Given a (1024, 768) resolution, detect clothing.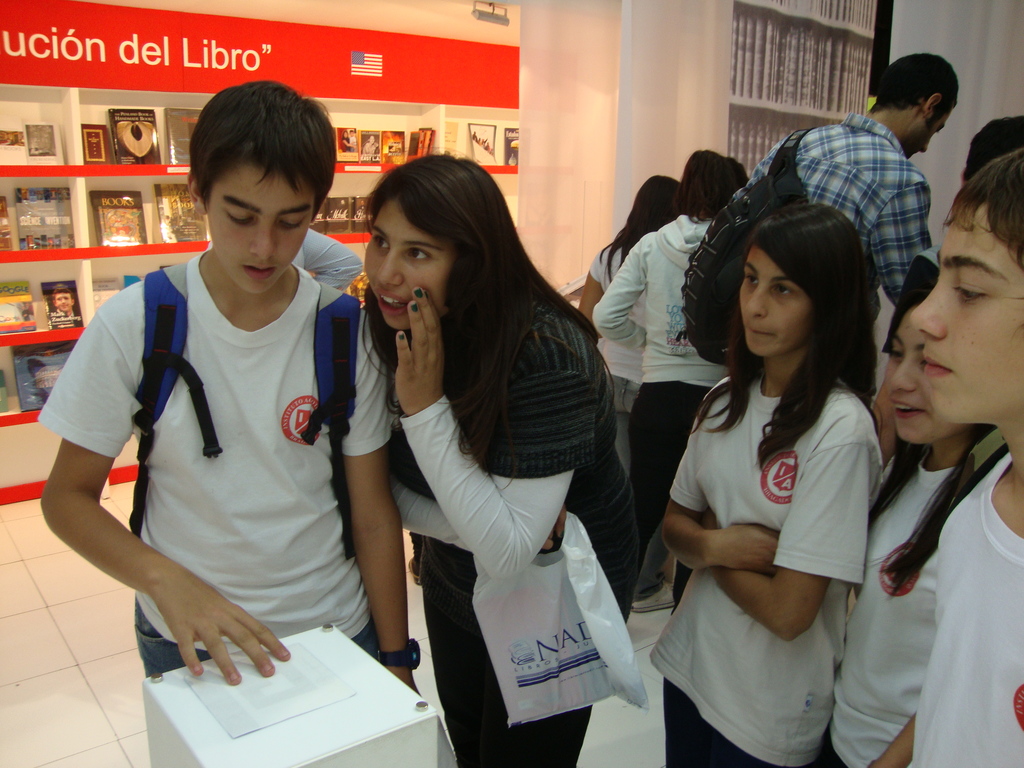
pyautogui.locateOnScreen(289, 228, 361, 288).
